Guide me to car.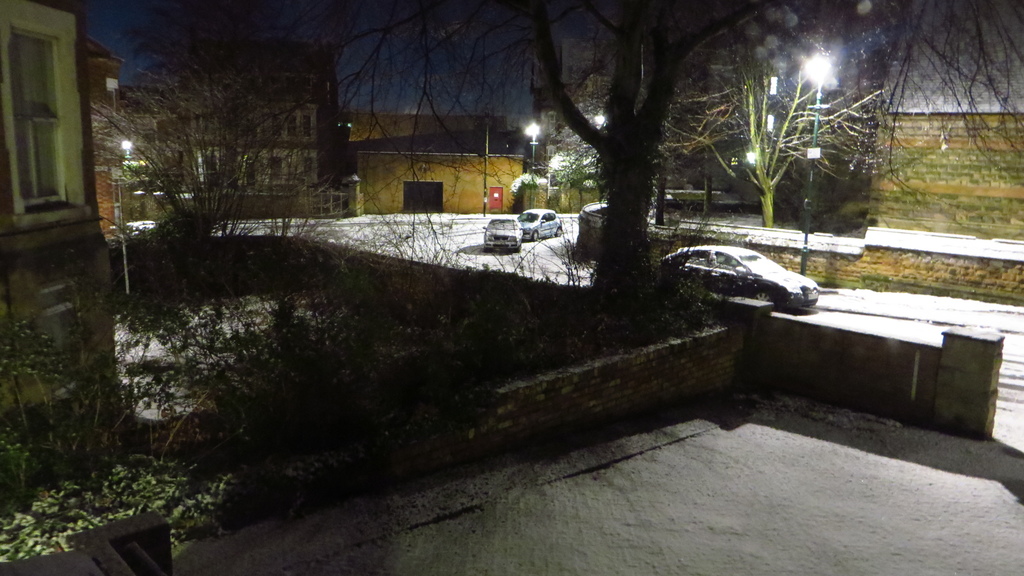
Guidance: crop(517, 207, 562, 241).
